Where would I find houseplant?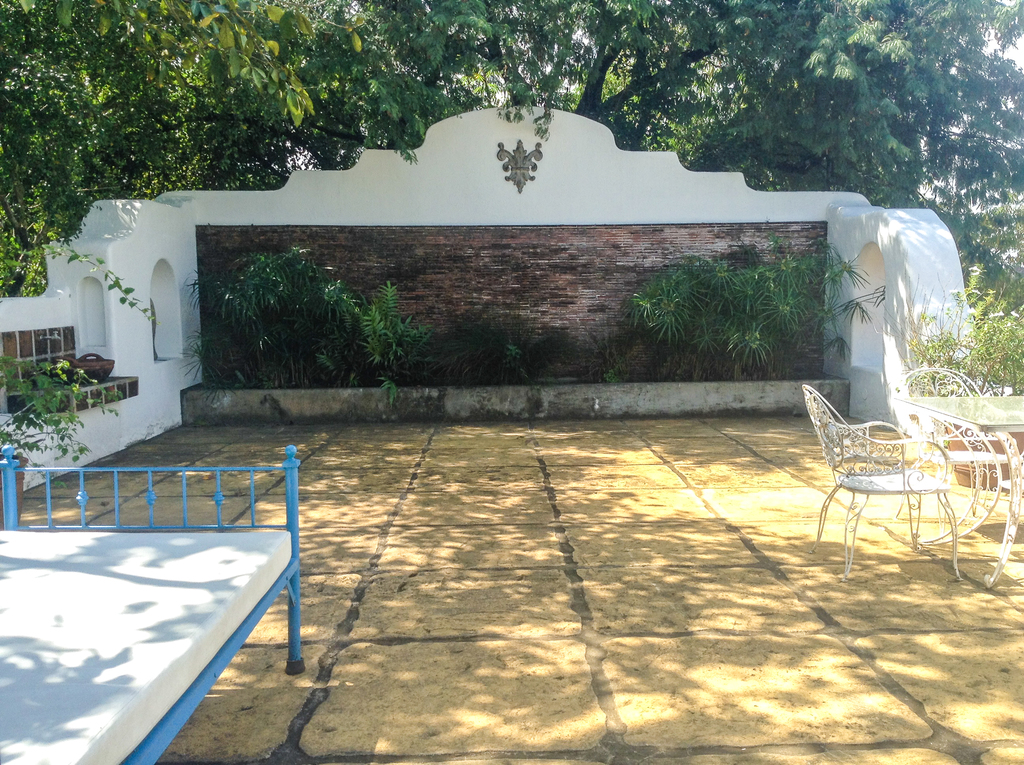
At [0,355,115,522].
